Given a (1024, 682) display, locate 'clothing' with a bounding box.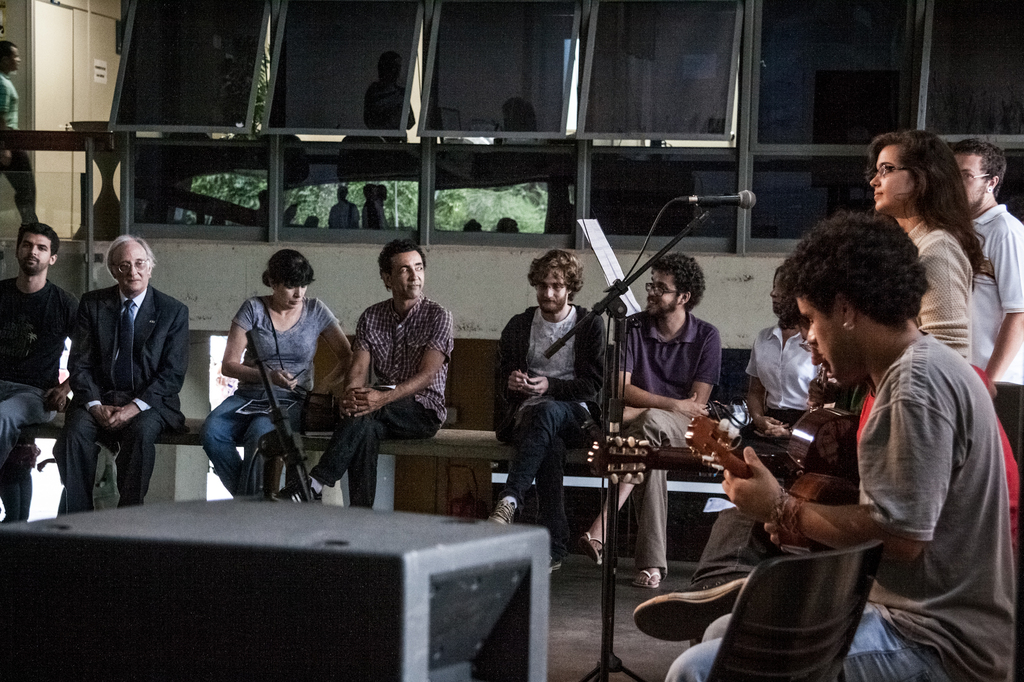
Located: detection(47, 292, 202, 509).
